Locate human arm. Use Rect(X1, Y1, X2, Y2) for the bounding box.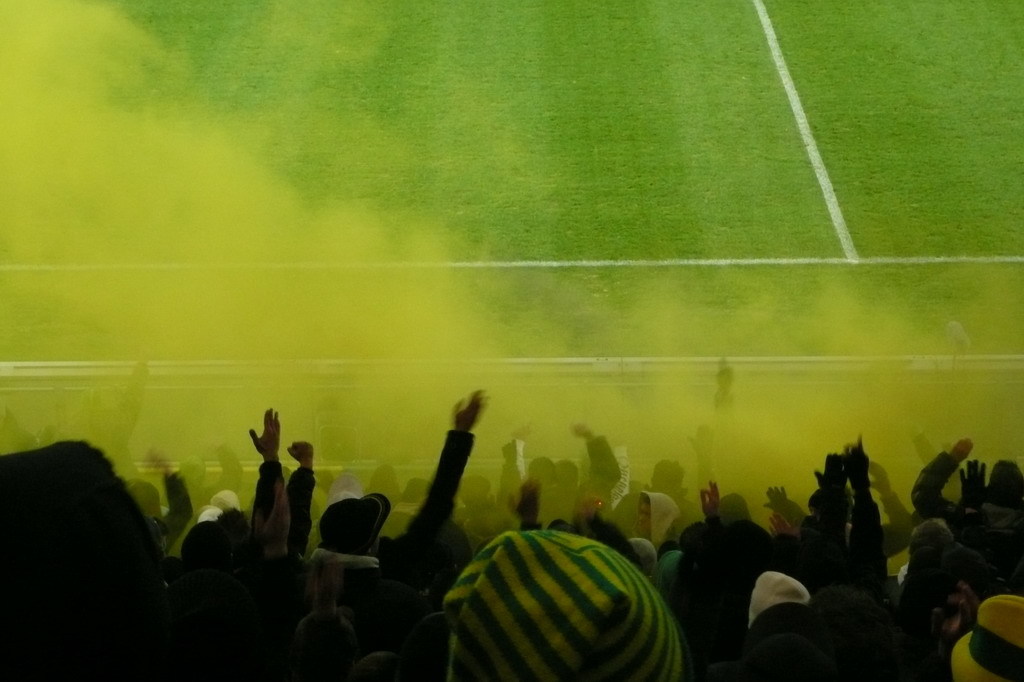
Rect(871, 463, 912, 531).
